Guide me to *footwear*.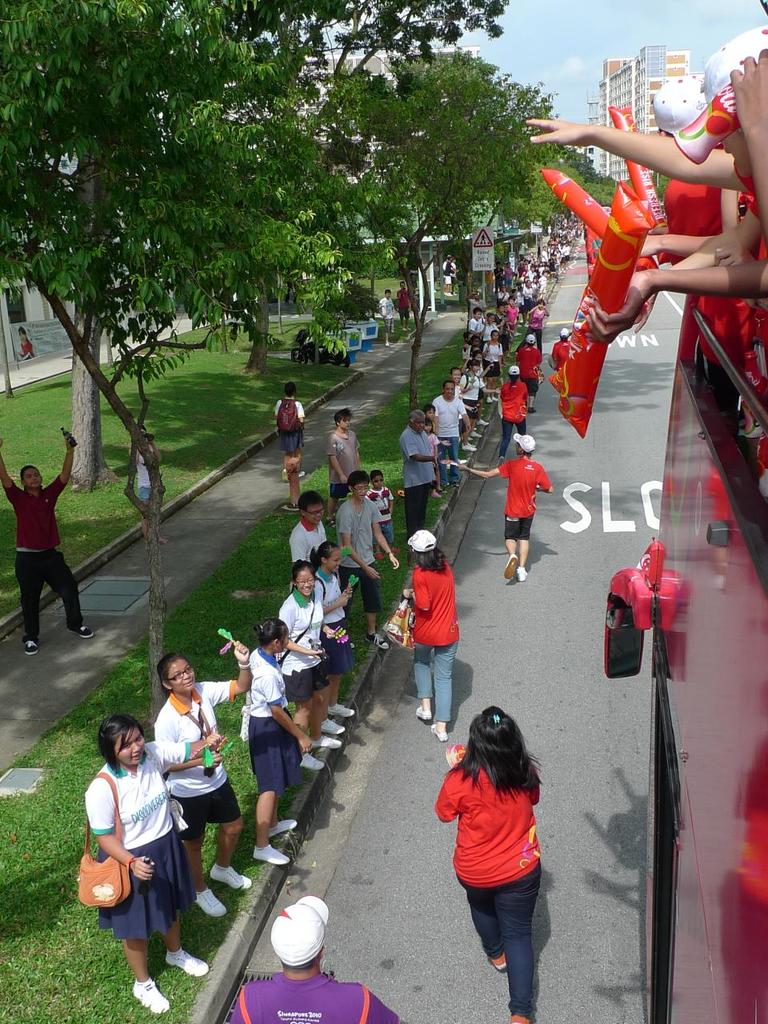
Guidance: {"left": 484, "top": 950, "right": 505, "bottom": 969}.
